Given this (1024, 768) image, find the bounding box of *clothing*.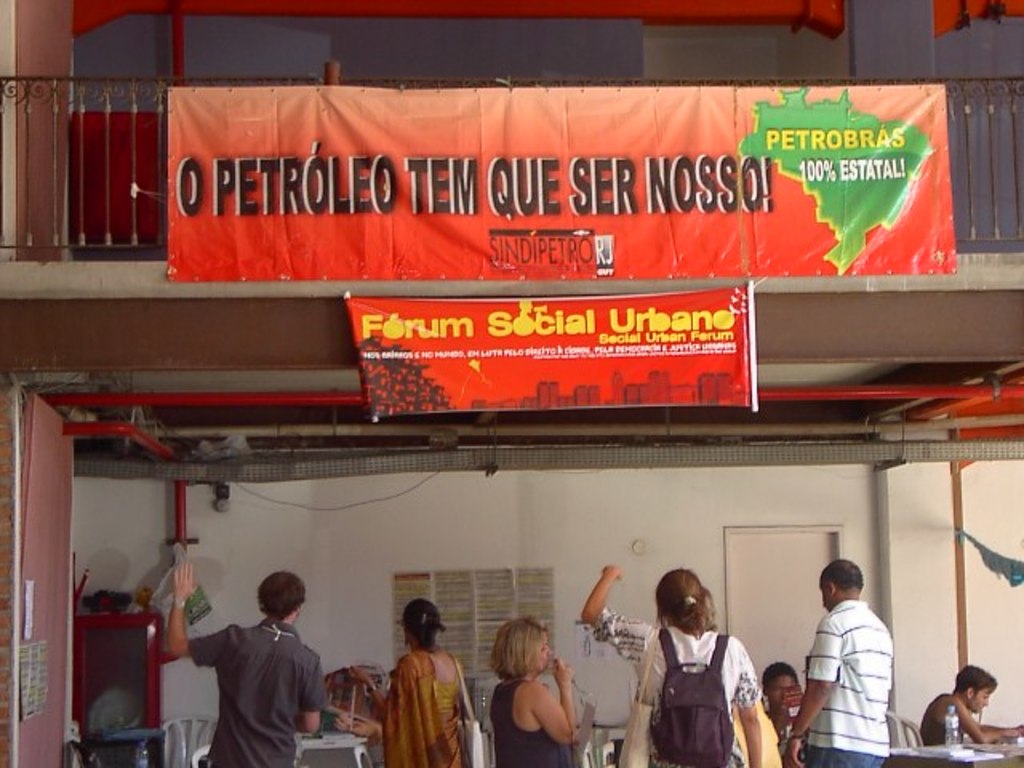
left=376, top=650, right=466, bottom=766.
